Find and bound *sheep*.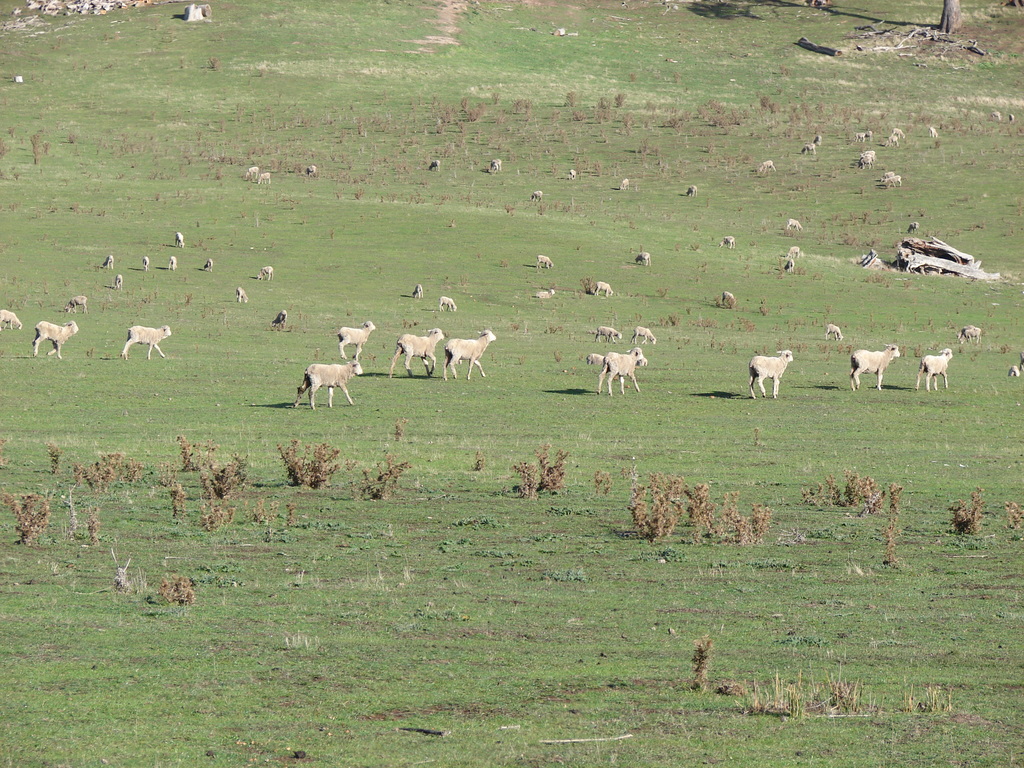
Bound: bbox=[293, 360, 362, 404].
